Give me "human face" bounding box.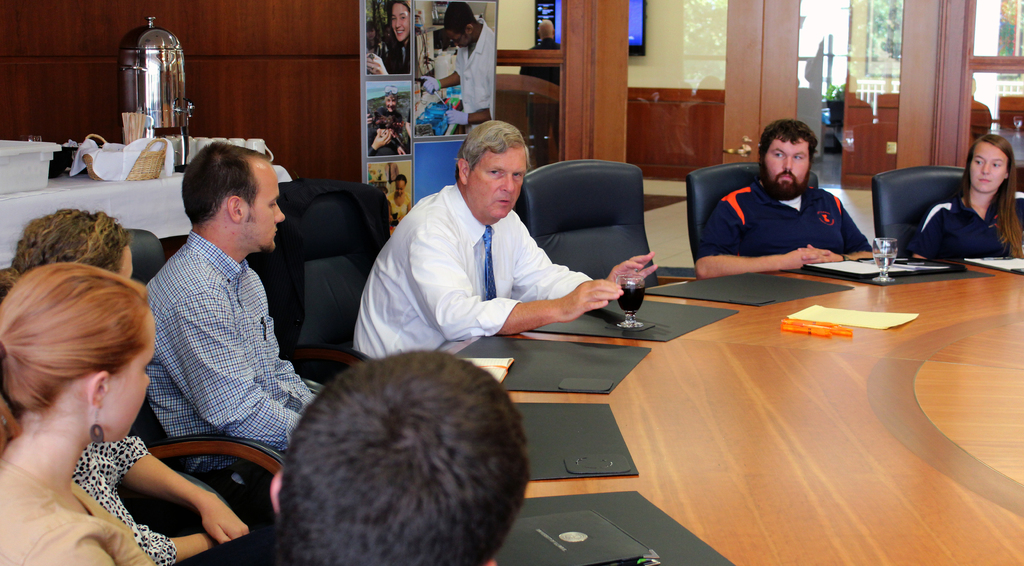
BBox(243, 158, 284, 246).
